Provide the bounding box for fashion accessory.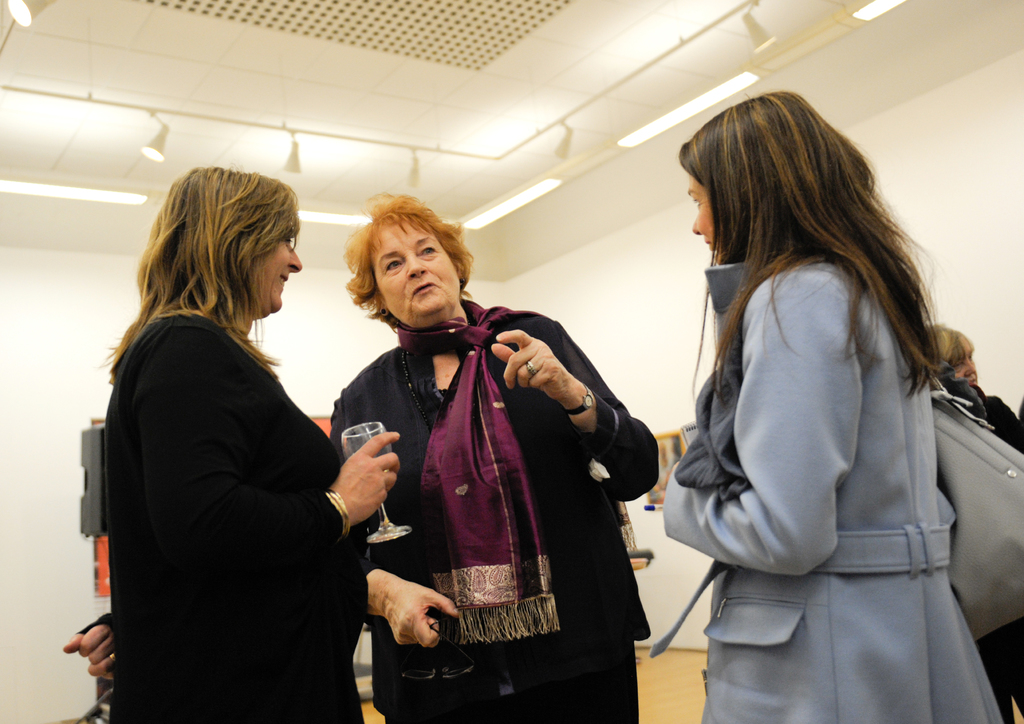
box(929, 370, 1023, 652).
